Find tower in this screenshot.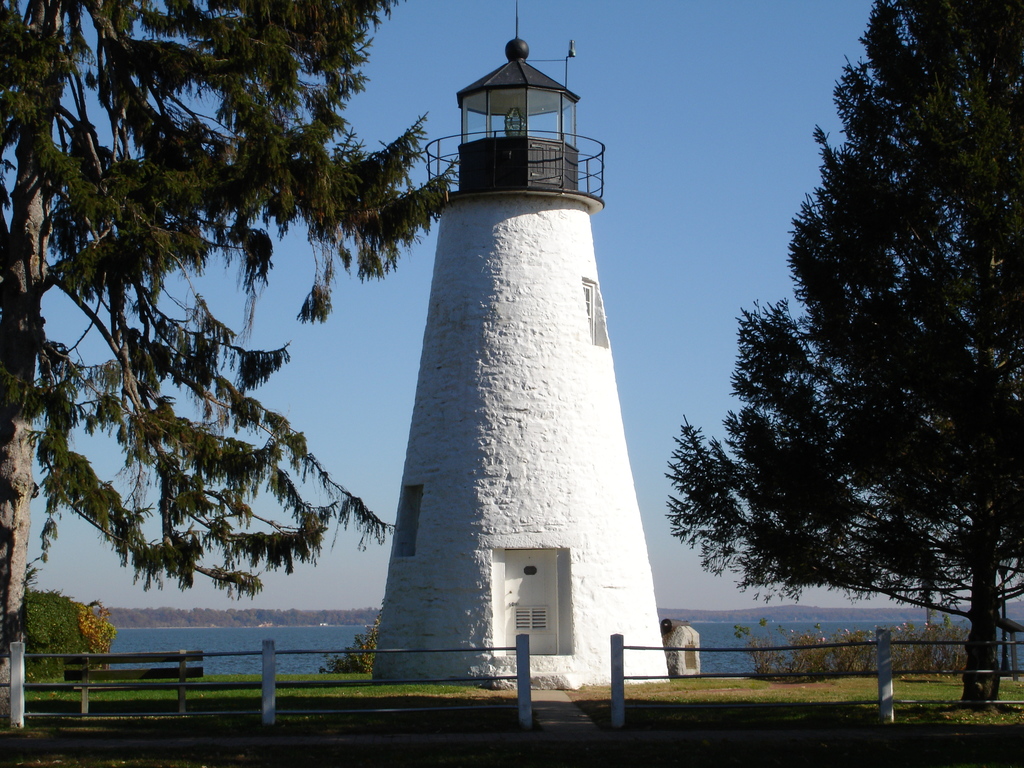
The bounding box for tower is detection(352, 10, 658, 705).
